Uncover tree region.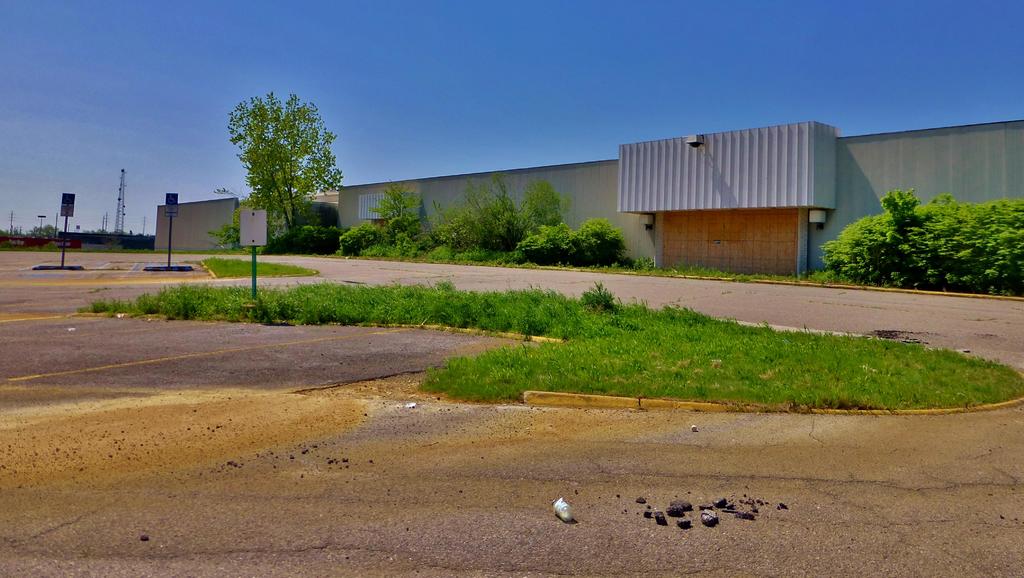
Uncovered: <box>518,172,568,232</box>.
